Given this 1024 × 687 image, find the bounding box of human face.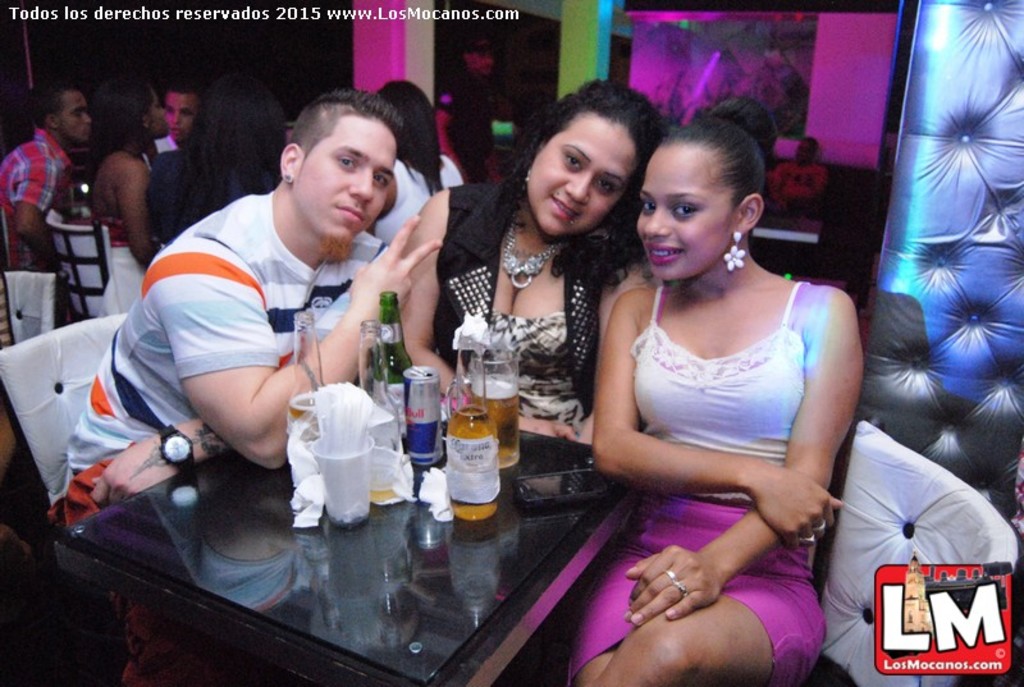
l=59, t=90, r=95, b=141.
